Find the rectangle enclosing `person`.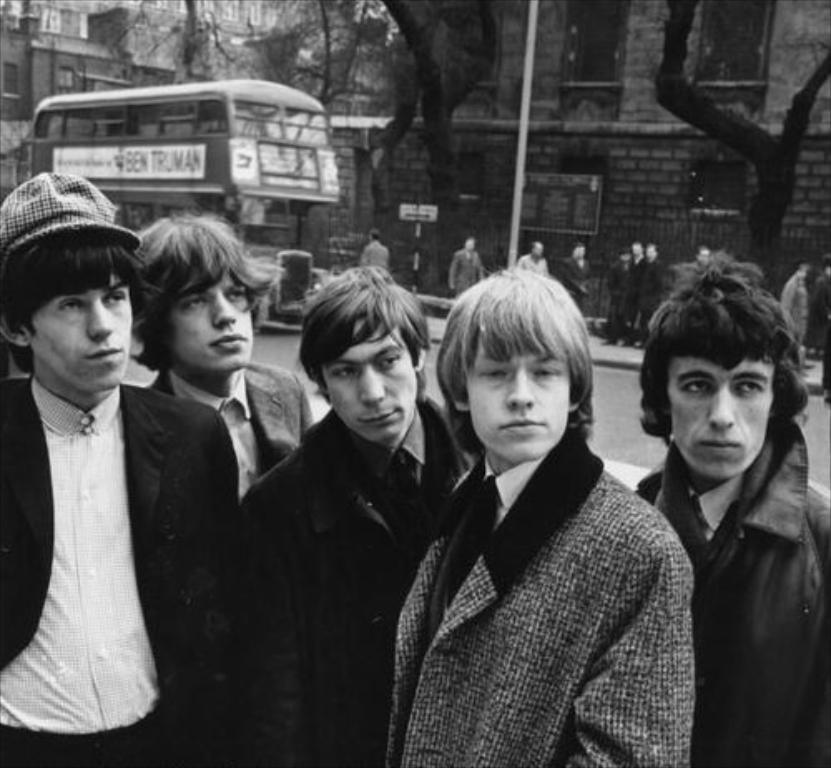
[517, 236, 555, 284].
